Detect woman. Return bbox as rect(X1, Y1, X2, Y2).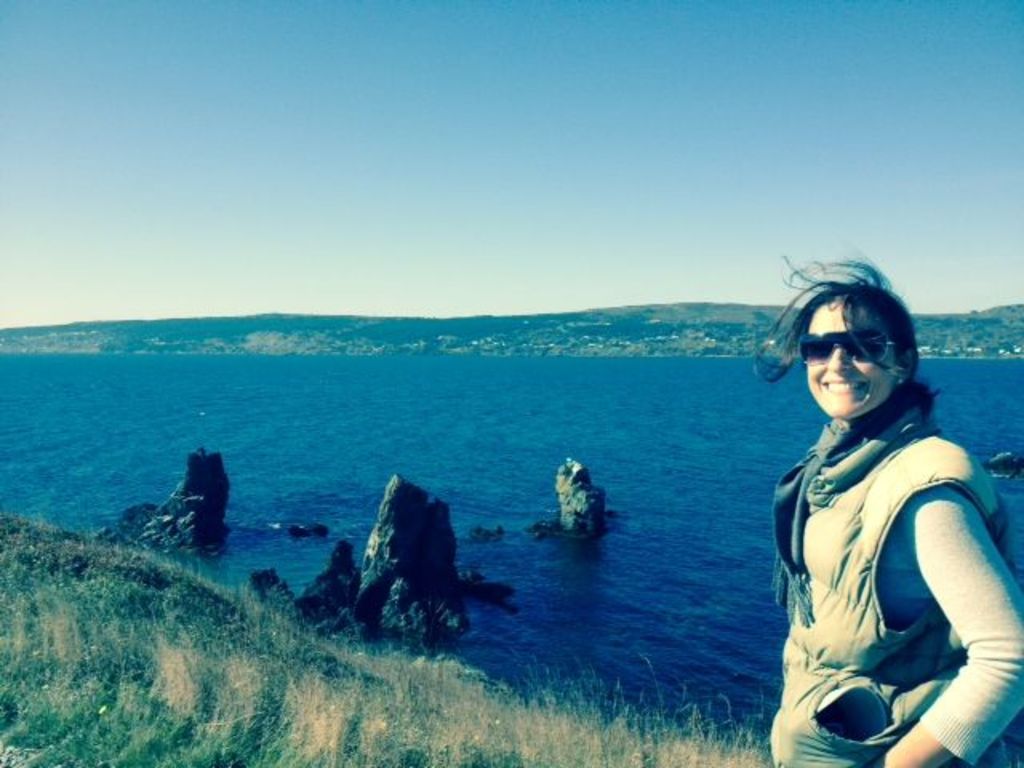
rect(750, 245, 994, 767).
